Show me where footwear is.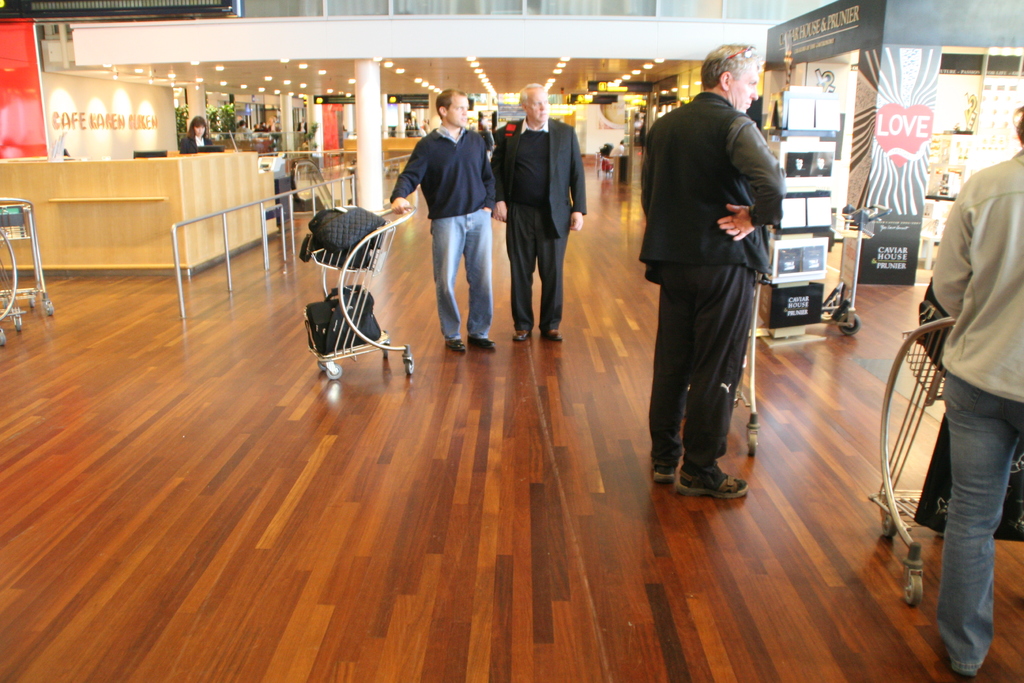
footwear is at x1=656, y1=471, x2=676, y2=482.
